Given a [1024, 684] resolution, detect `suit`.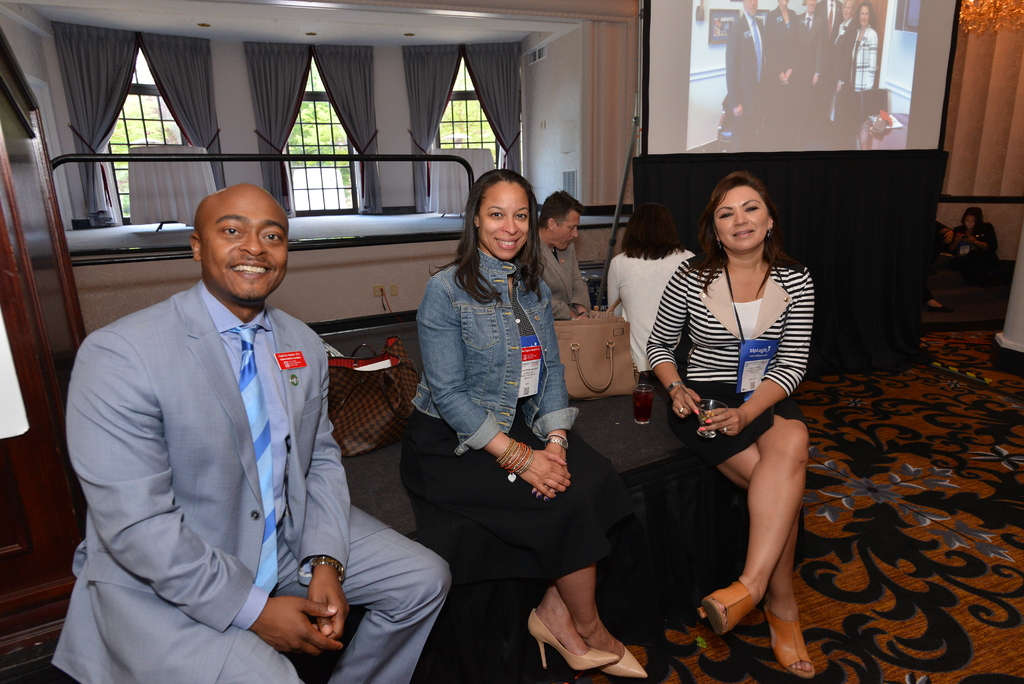
l=851, t=21, r=877, b=142.
